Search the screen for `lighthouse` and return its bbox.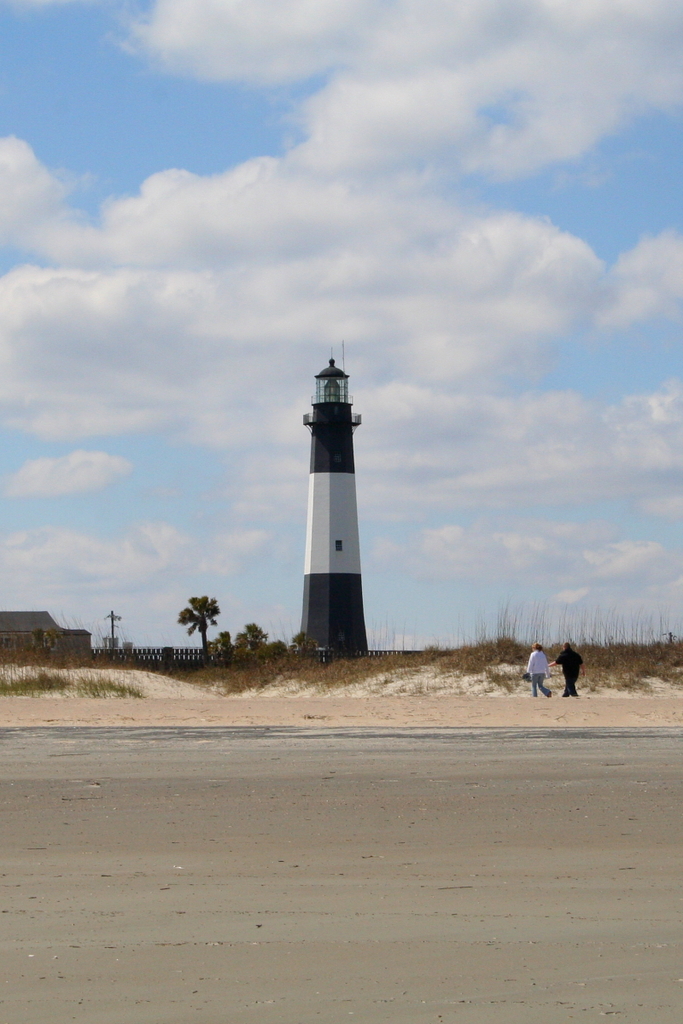
Found: 272/333/398/664.
